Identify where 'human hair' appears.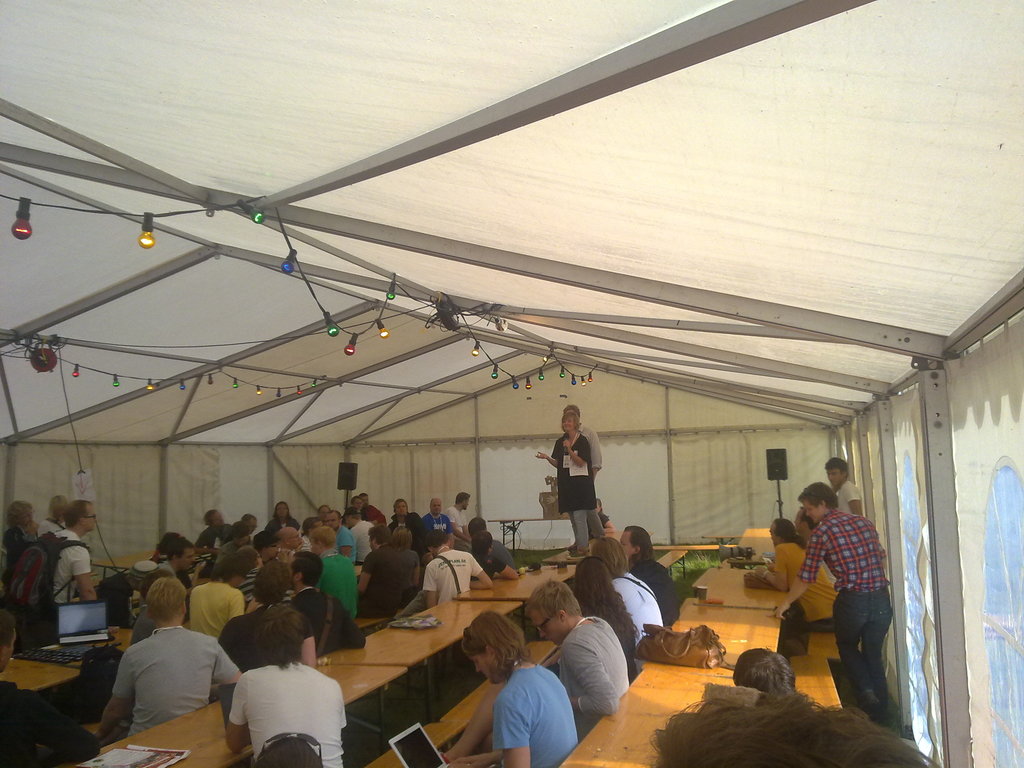
Appears at detection(4, 499, 35, 525).
